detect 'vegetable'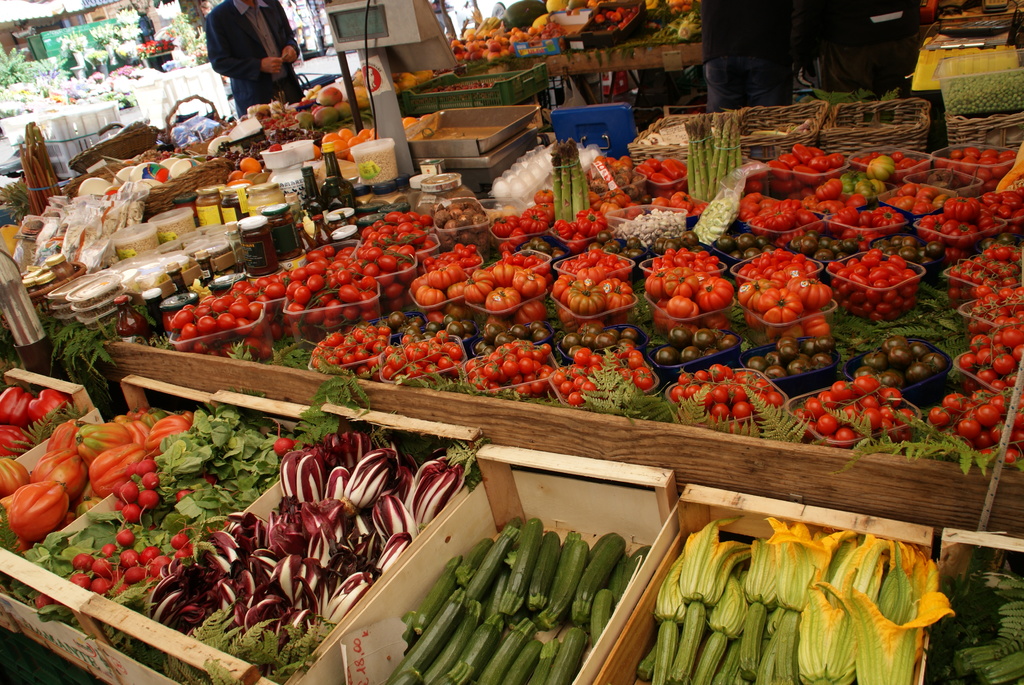
[left=535, top=190, right=555, bottom=201]
